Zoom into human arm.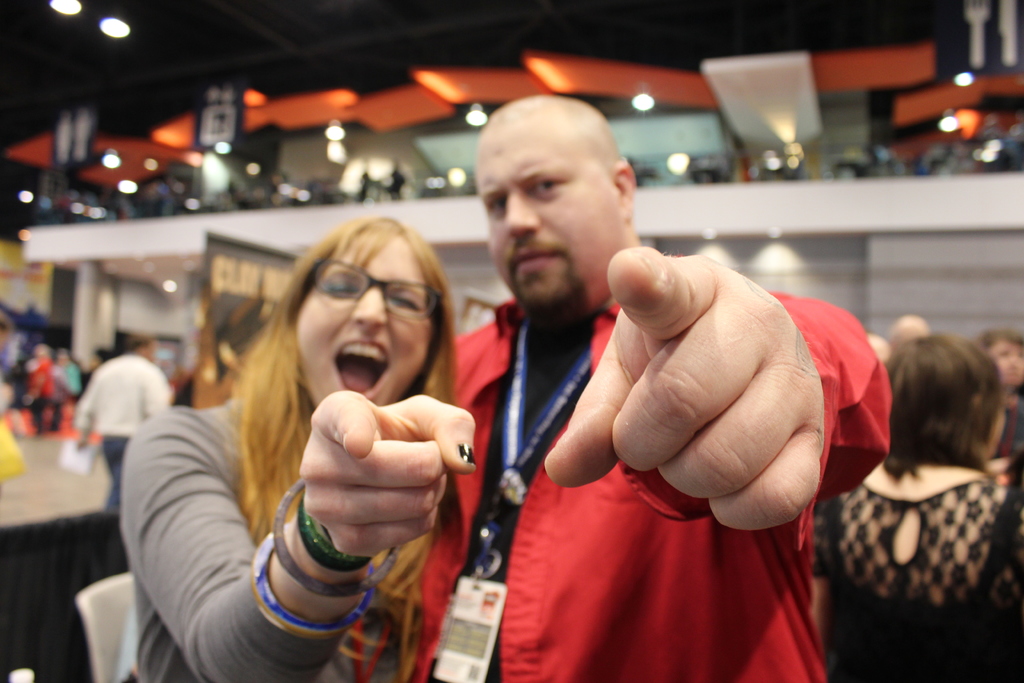
Zoom target: locate(73, 369, 95, 452).
